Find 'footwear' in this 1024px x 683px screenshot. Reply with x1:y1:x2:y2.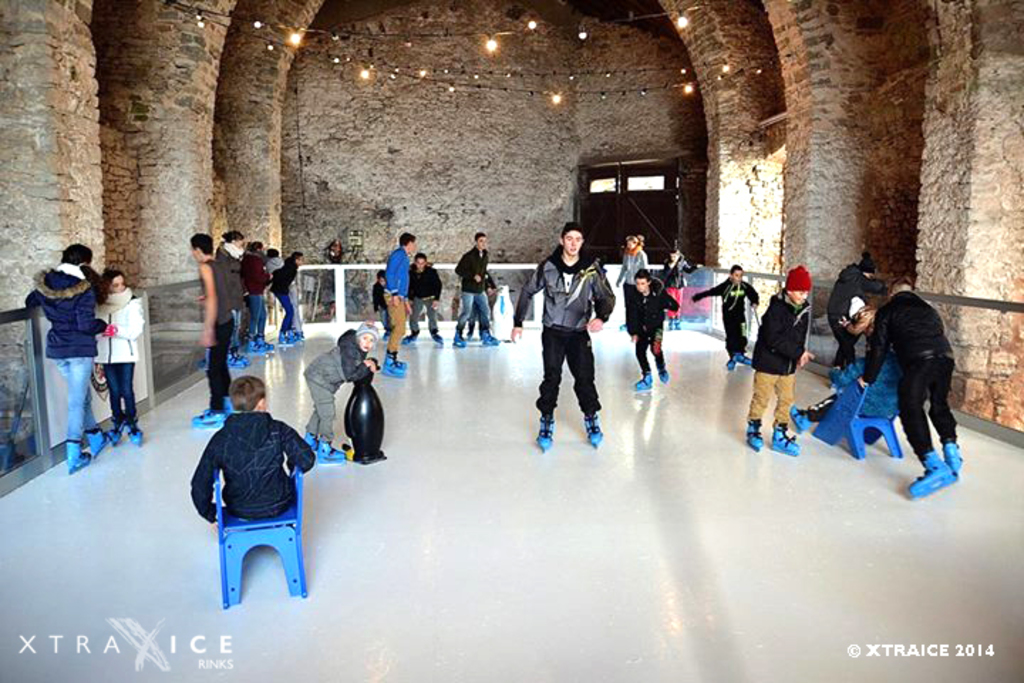
390:350:402:377.
